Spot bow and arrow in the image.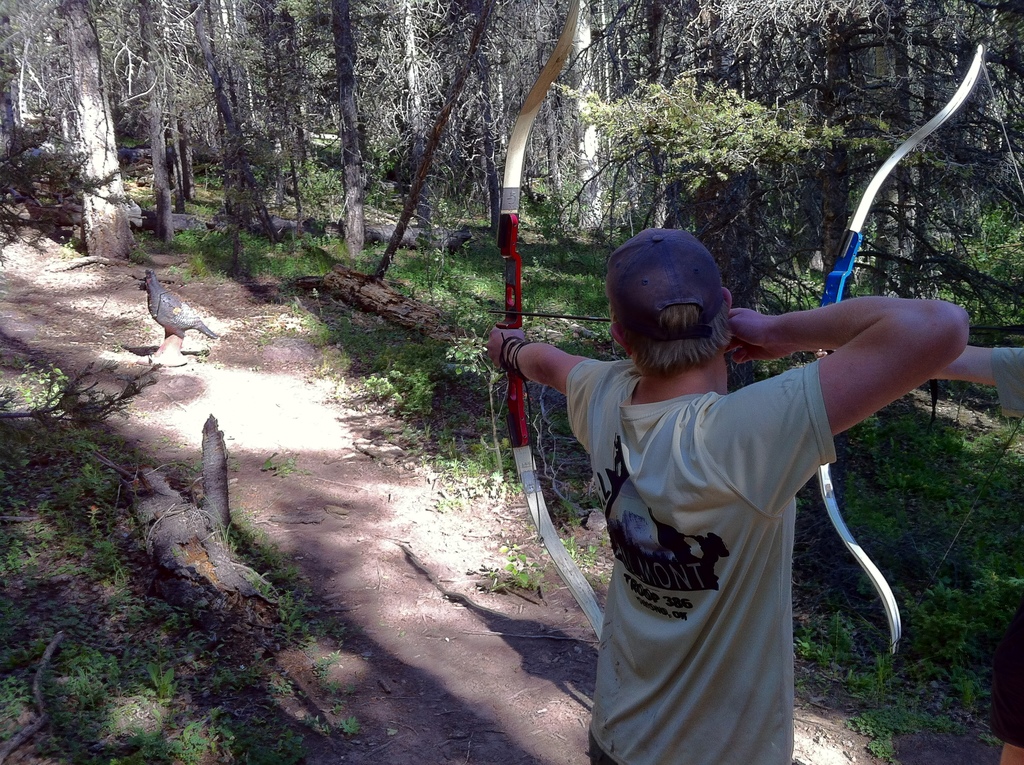
bow and arrow found at box(817, 40, 1023, 659).
